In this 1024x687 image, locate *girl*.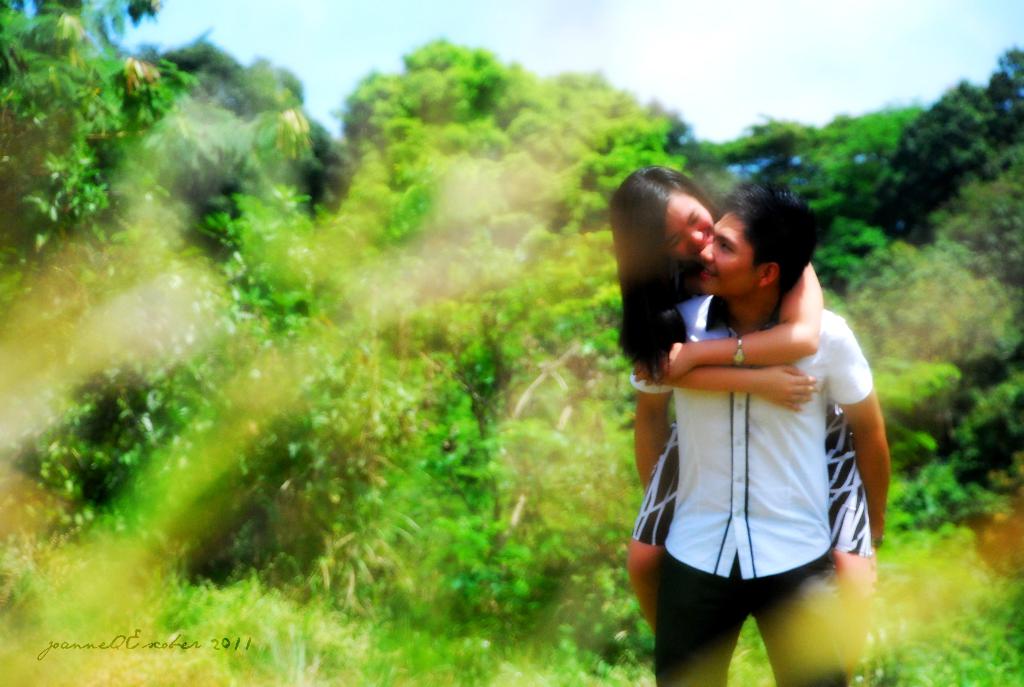
Bounding box: x1=624 y1=165 x2=875 y2=686.
